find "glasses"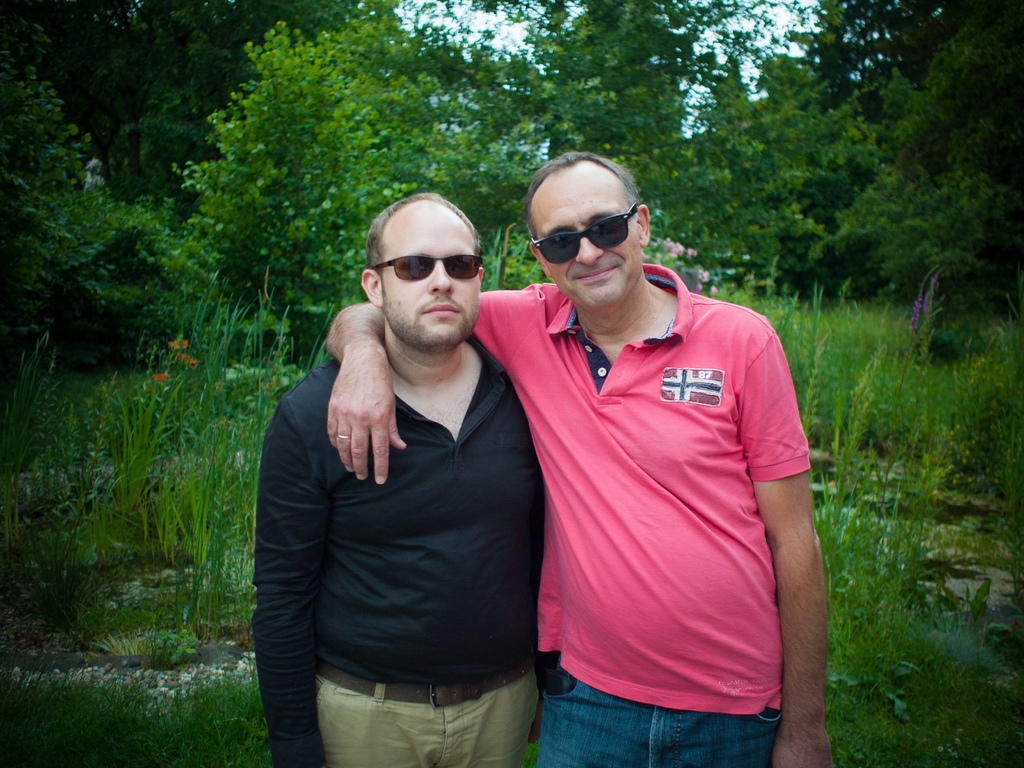
Rect(530, 196, 643, 268)
